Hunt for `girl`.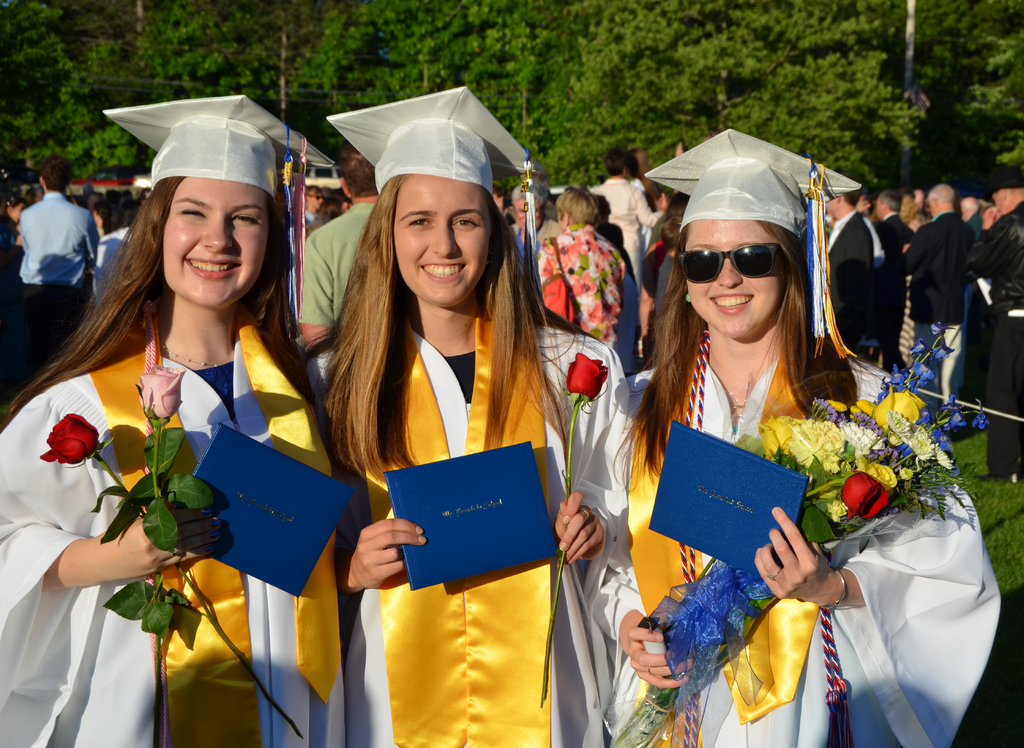
Hunted down at box(0, 95, 351, 747).
